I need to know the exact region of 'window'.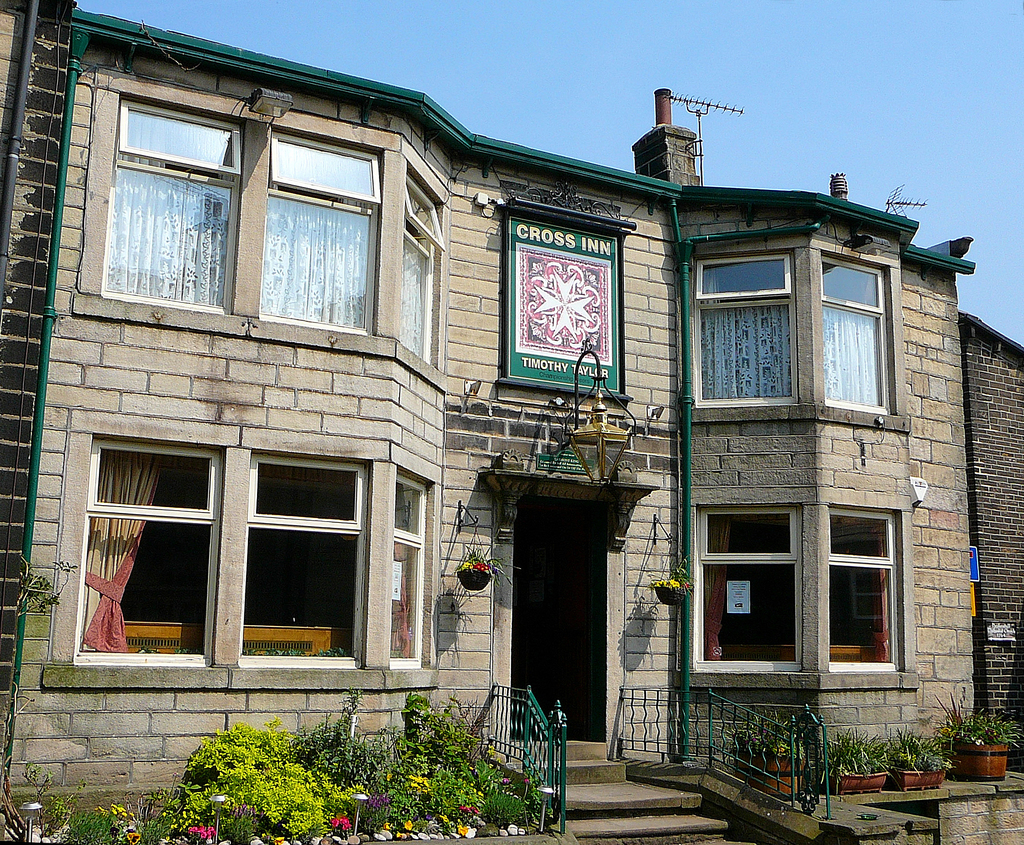
Region: x1=243, y1=456, x2=355, y2=670.
